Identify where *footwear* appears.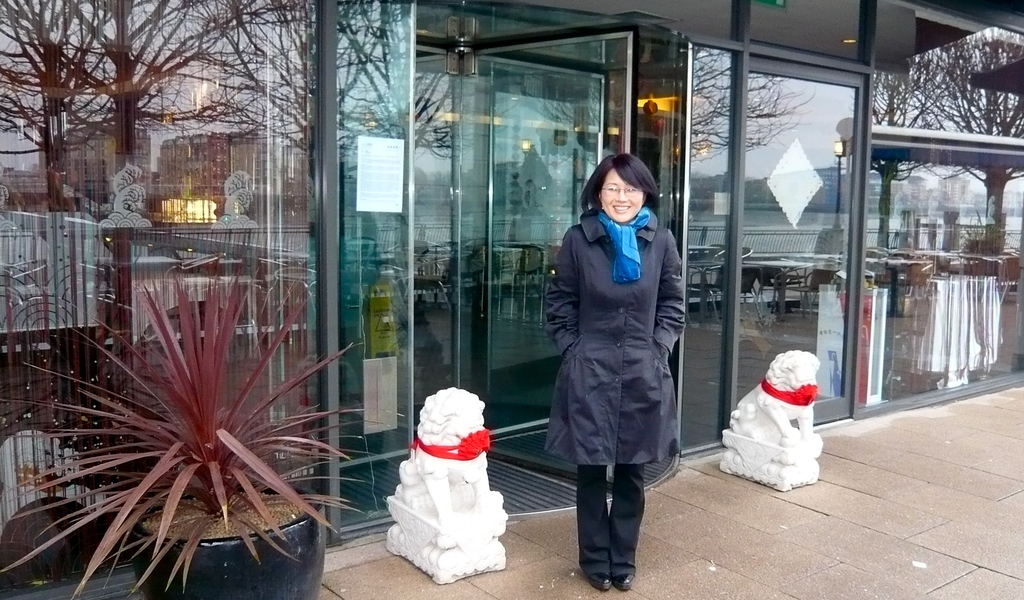
Appears at locate(583, 571, 612, 592).
